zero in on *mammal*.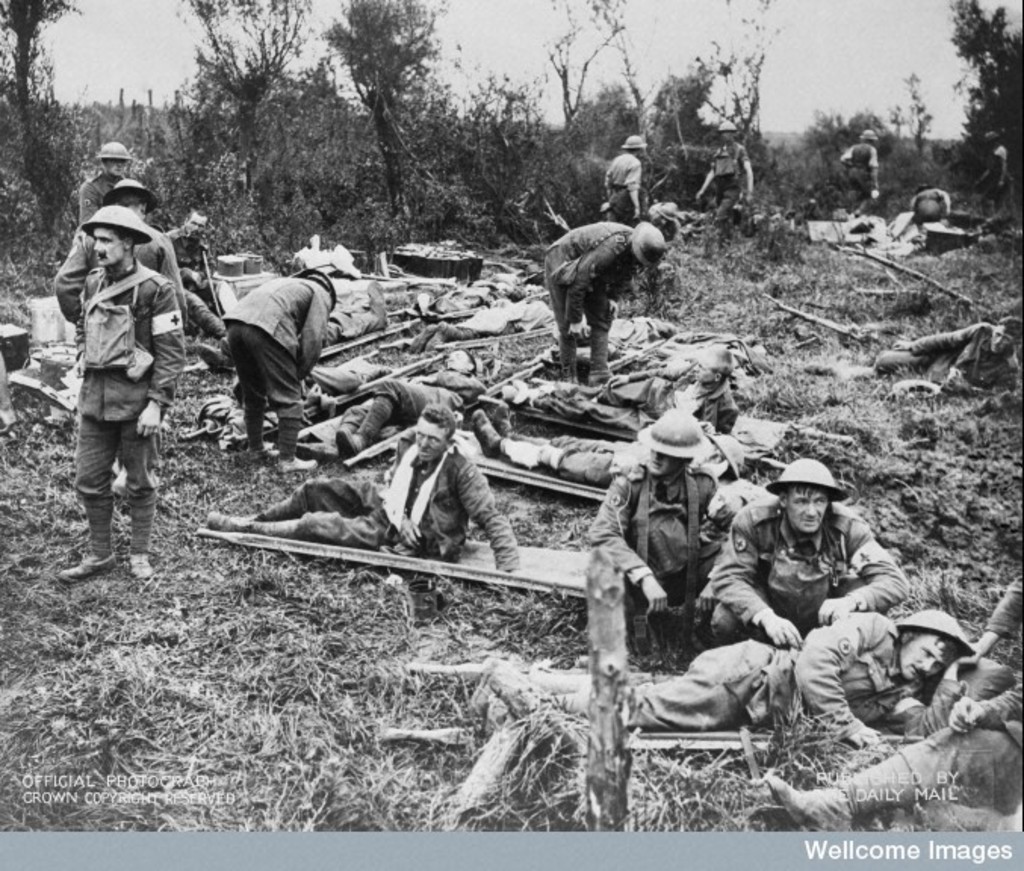
Zeroed in: <region>169, 189, 244, 348</region>.
